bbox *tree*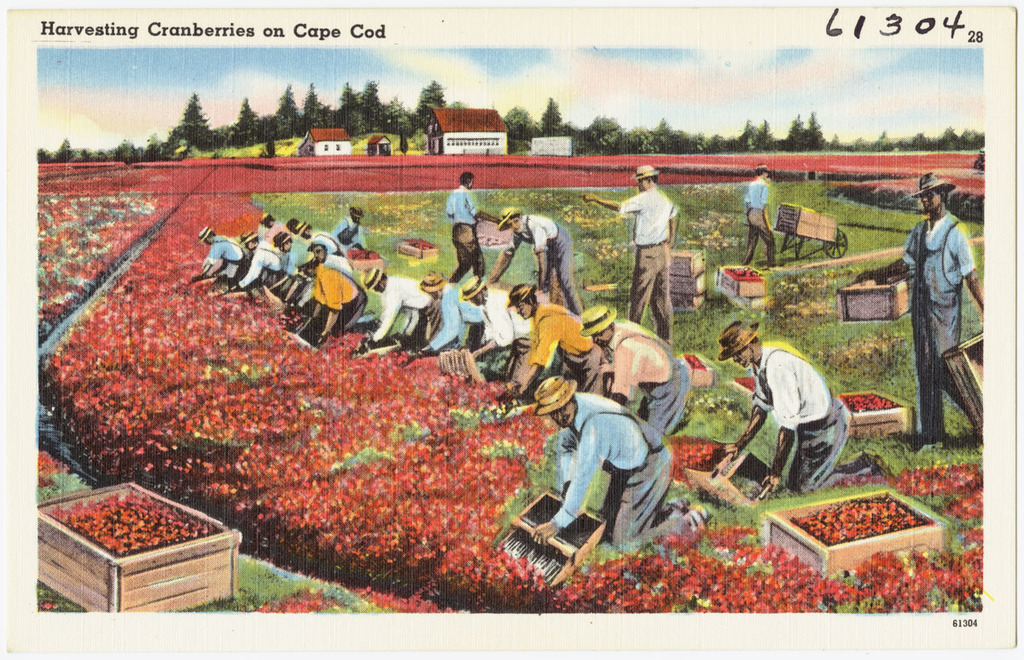
(487, 101, 545, 143)
